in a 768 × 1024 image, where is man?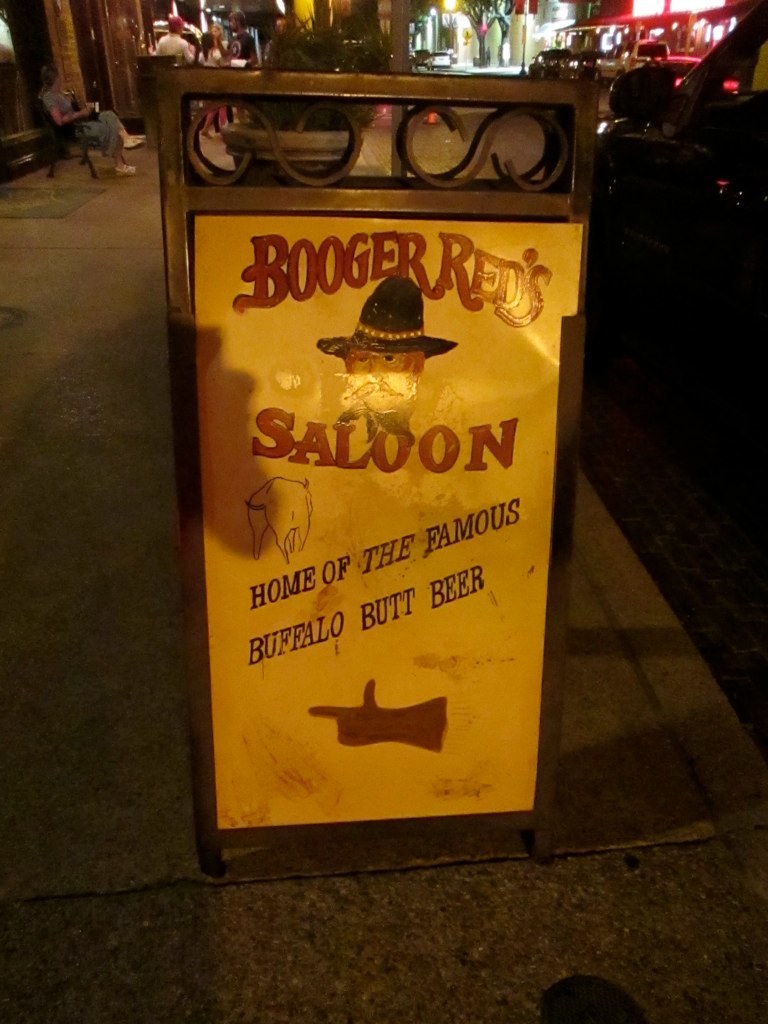
[left=317, top=268, right=460, bottom=430].
